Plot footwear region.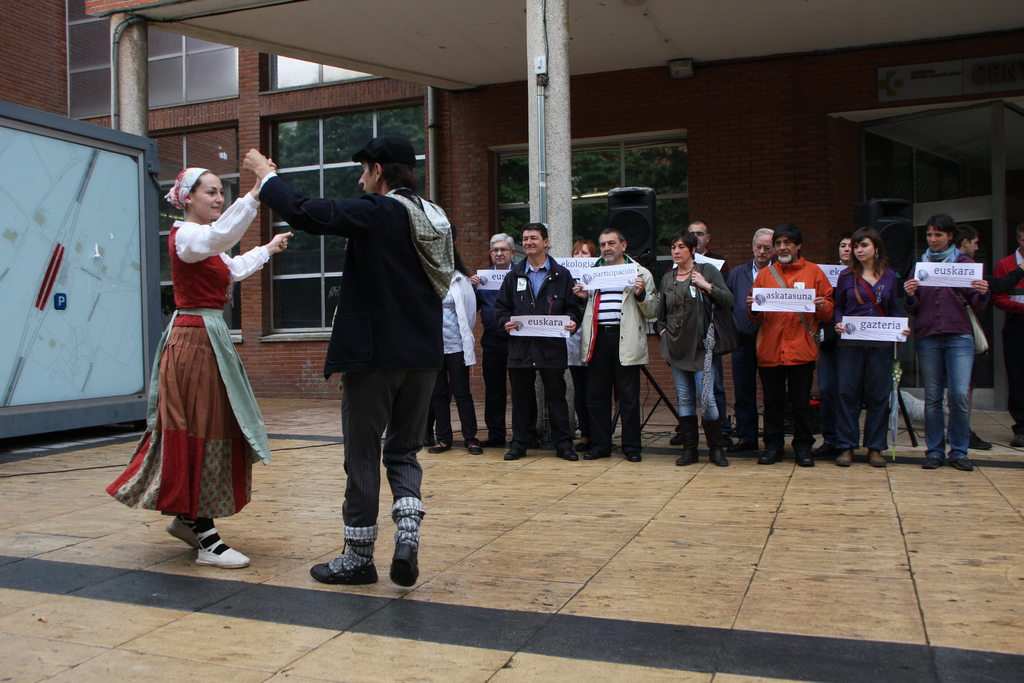
Plotted at box(918, 458, 939, 471).
